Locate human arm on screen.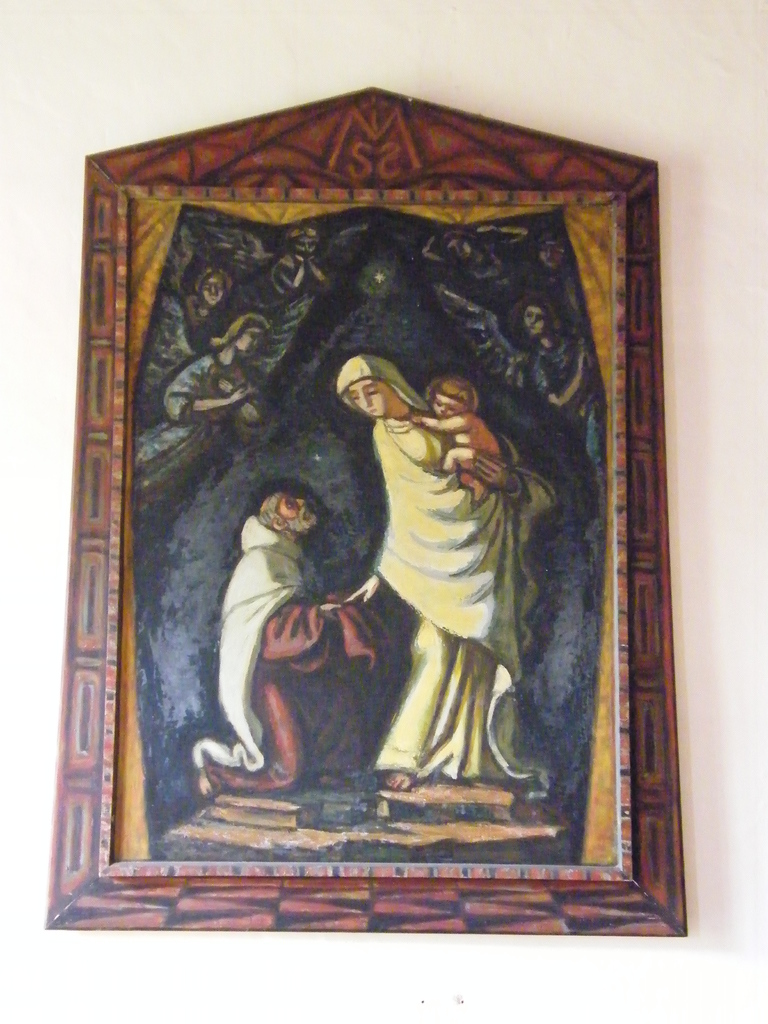
On screen at 412 414 475 442.
